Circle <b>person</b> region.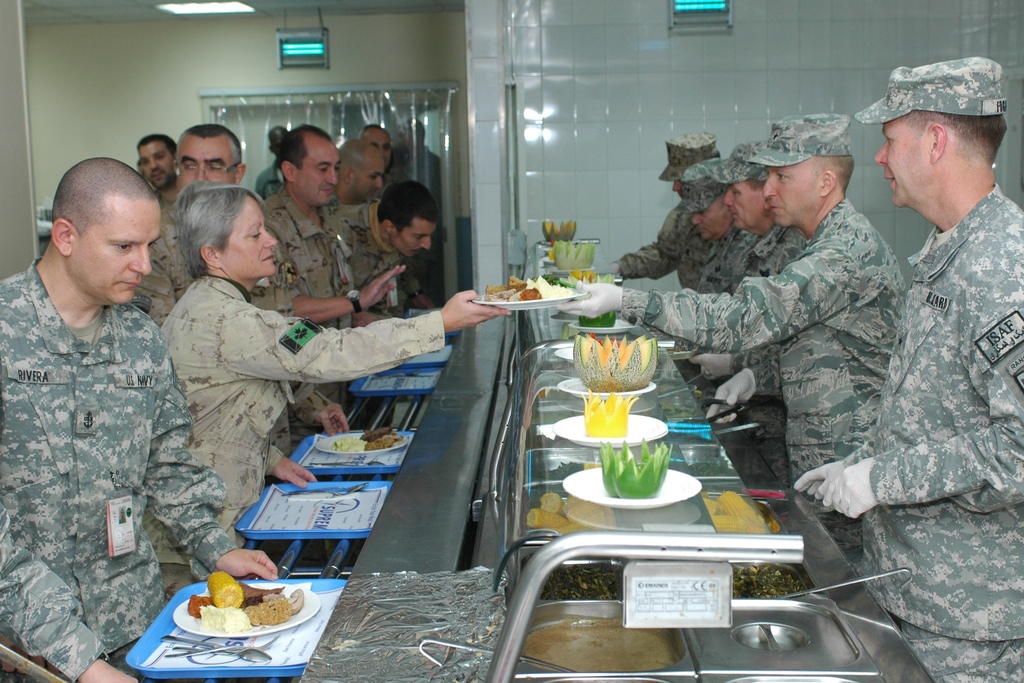
Region: 824:64:1018:652.
